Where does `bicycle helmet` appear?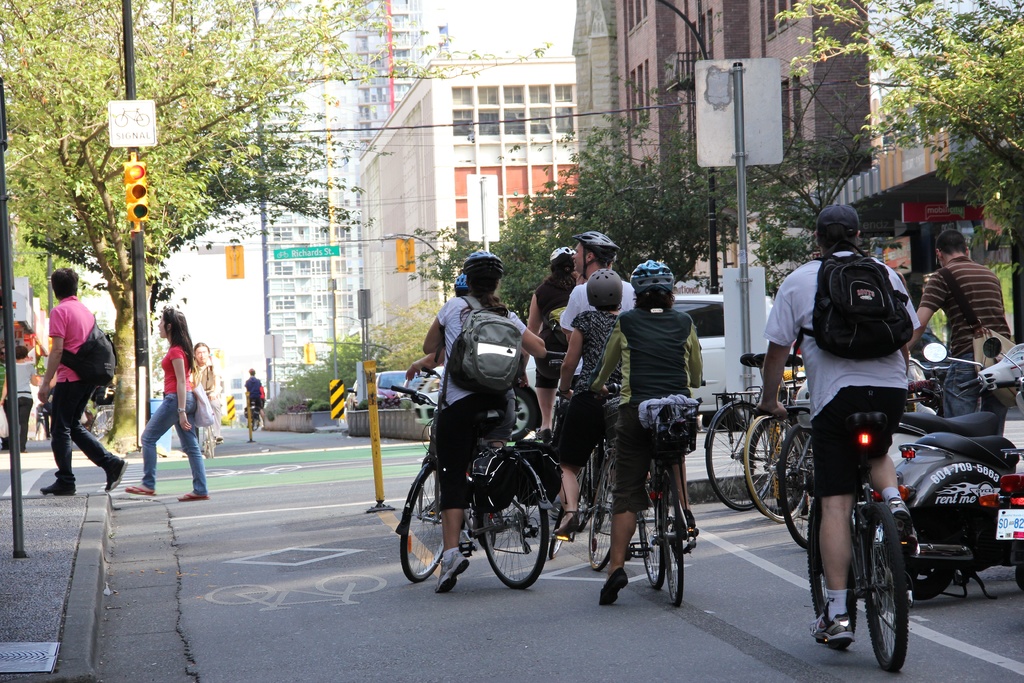
Appears at bbox(453, 276, 468, 290).
